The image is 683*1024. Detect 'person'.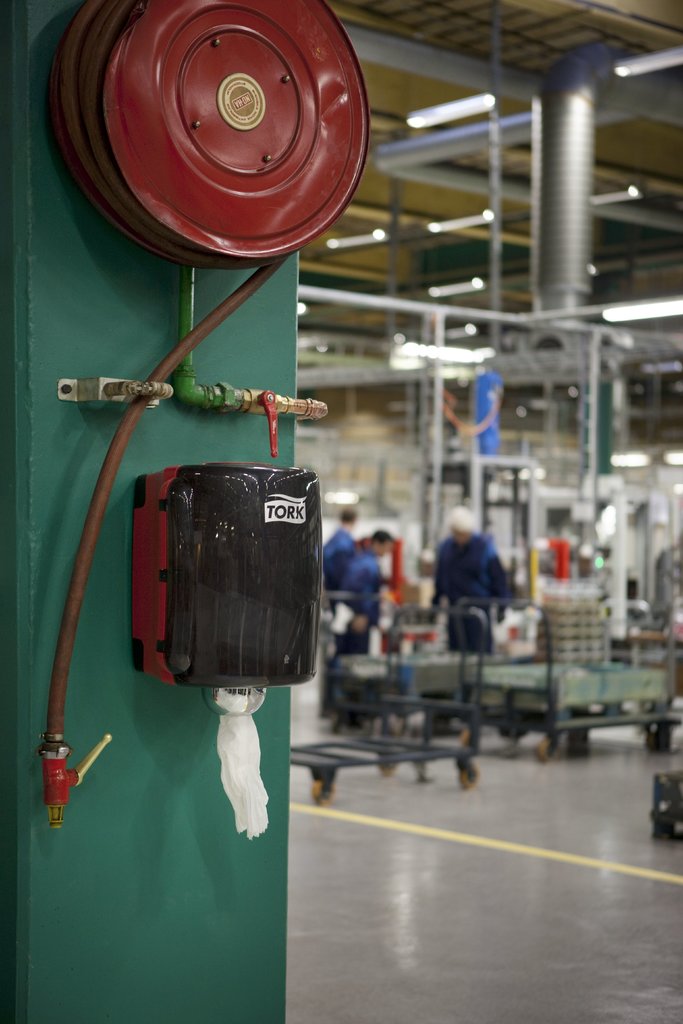
Detection: [319,505,363,601].
